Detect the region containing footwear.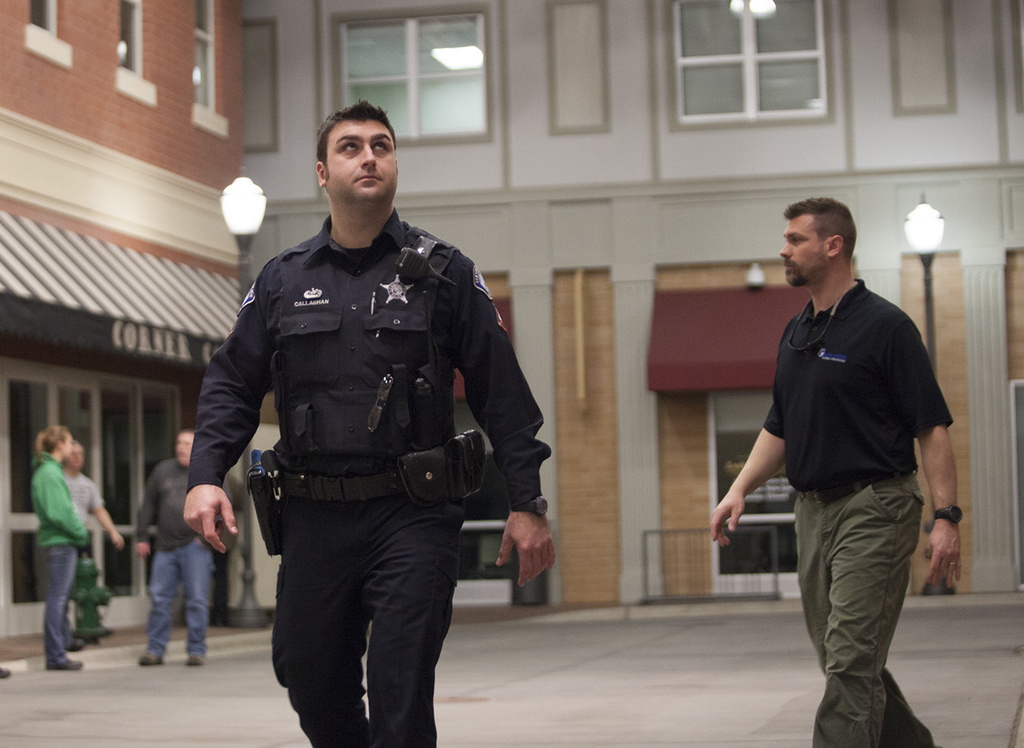
138 651 164 663.
